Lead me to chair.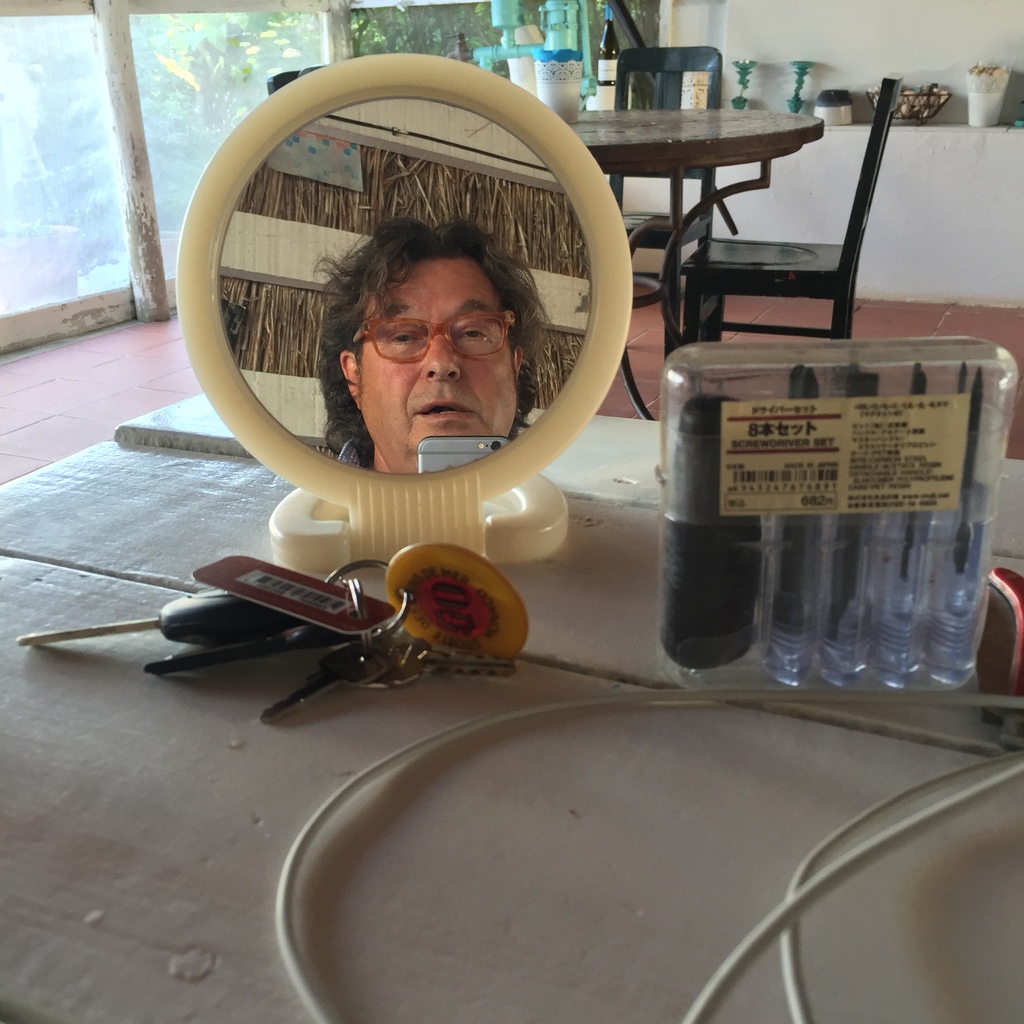
Lead to (x1=606, y1=44, x2=721, y2=363).
